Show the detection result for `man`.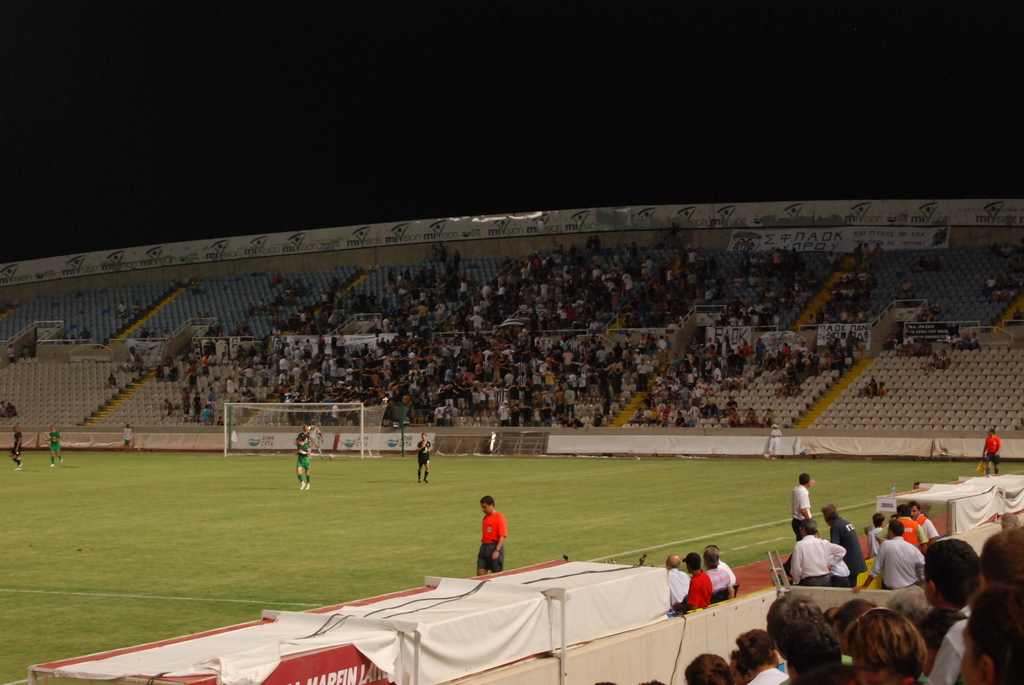
locate(8, 421, 27, 474).
